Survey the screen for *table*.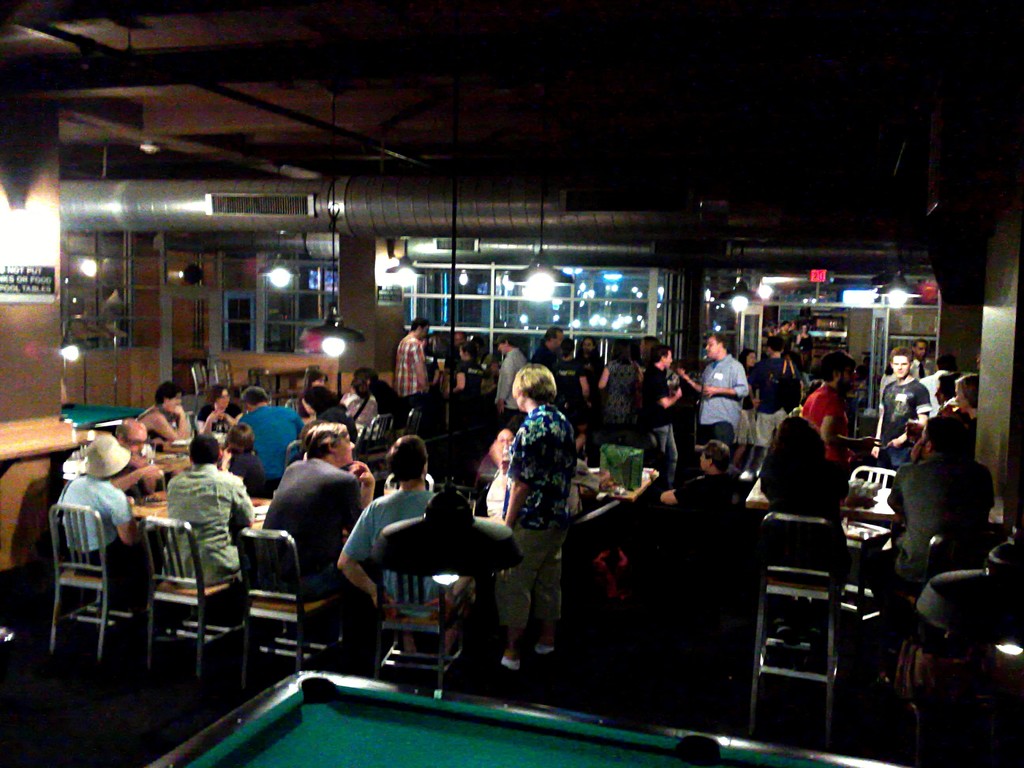
Survey found: detection(0, 416, 108, 576).
